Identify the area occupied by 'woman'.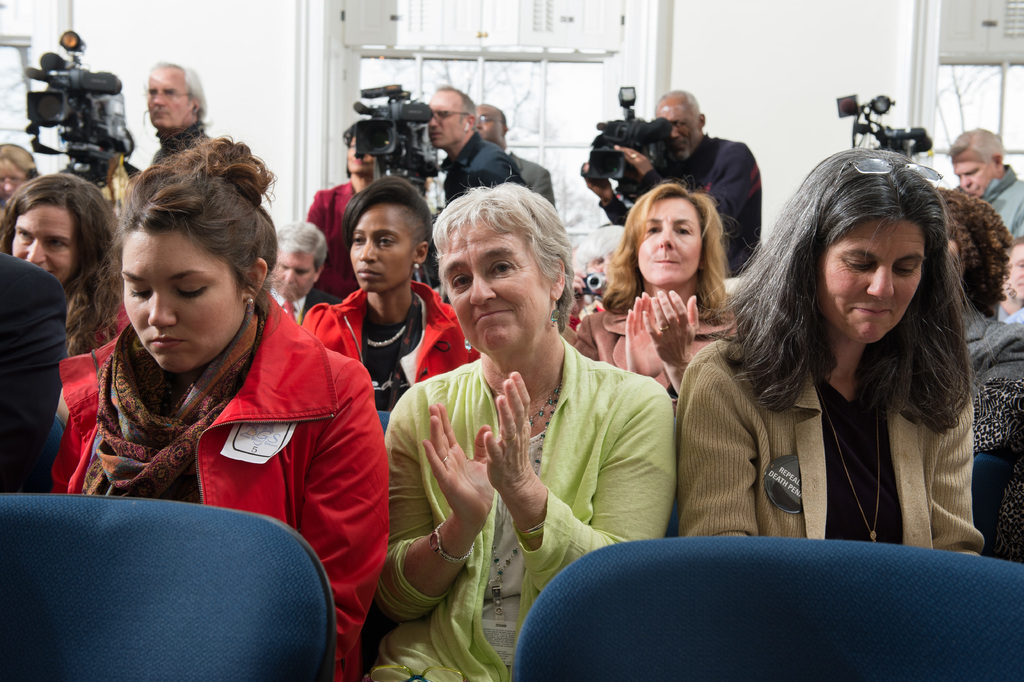
Area: [left=938, top=187, right=1023, bottom=409].
